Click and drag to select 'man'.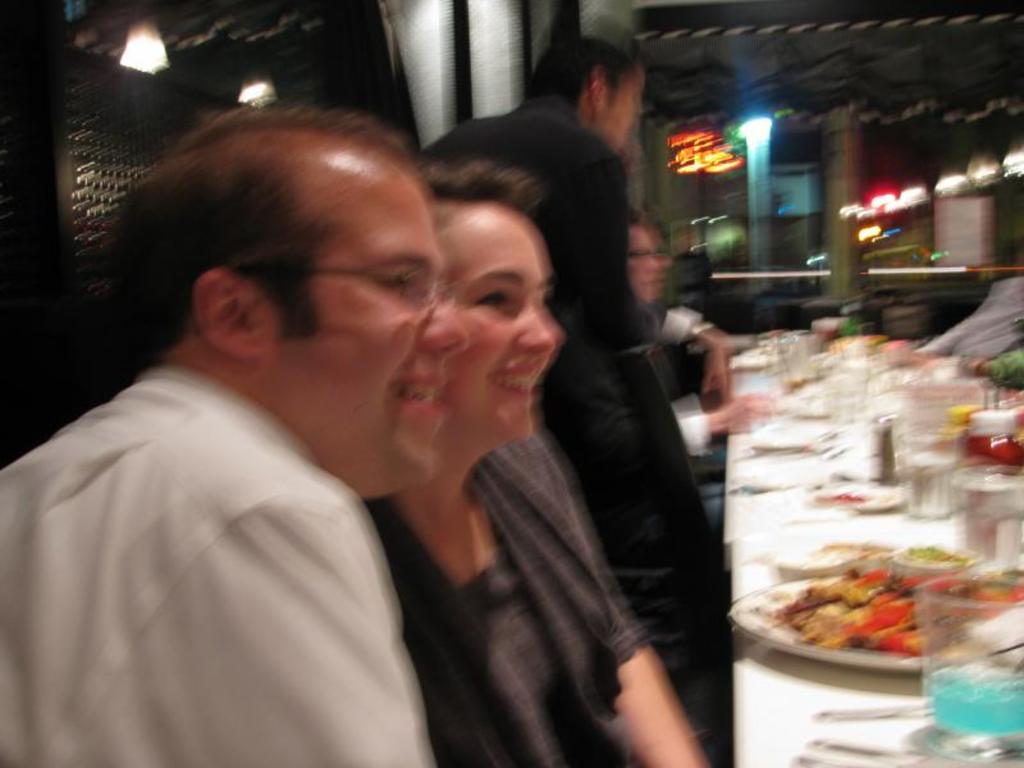
Selection: (6, 109, 495, 756).
